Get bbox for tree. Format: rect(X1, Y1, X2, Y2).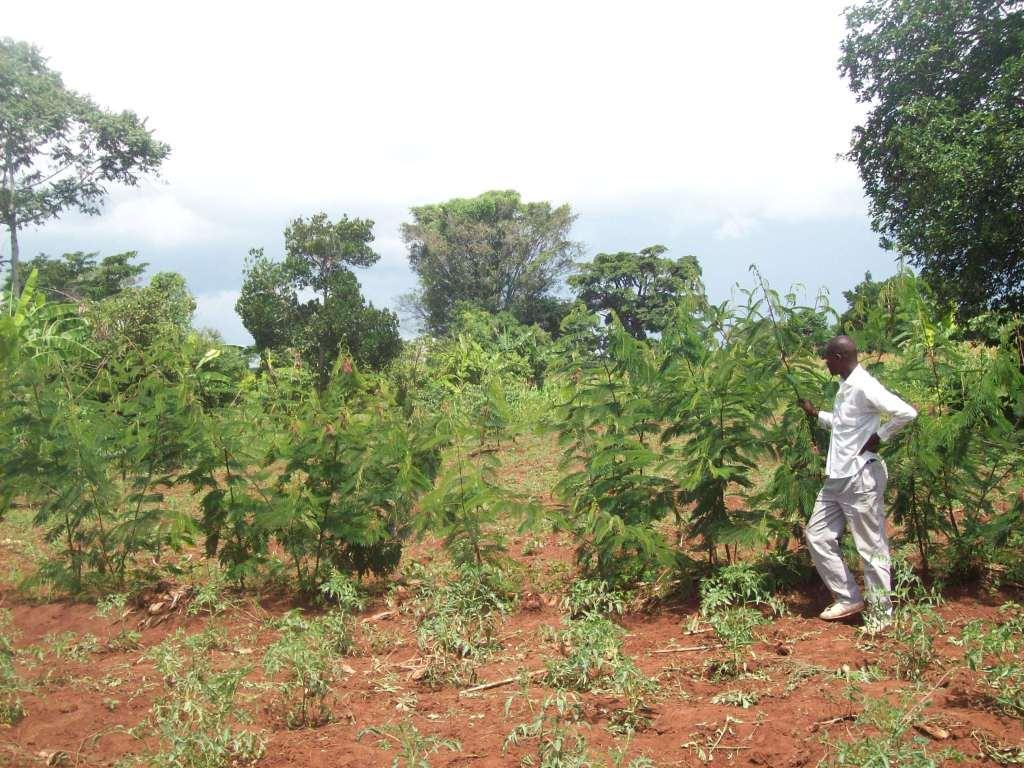
rect(235, 206, 401, 392).
